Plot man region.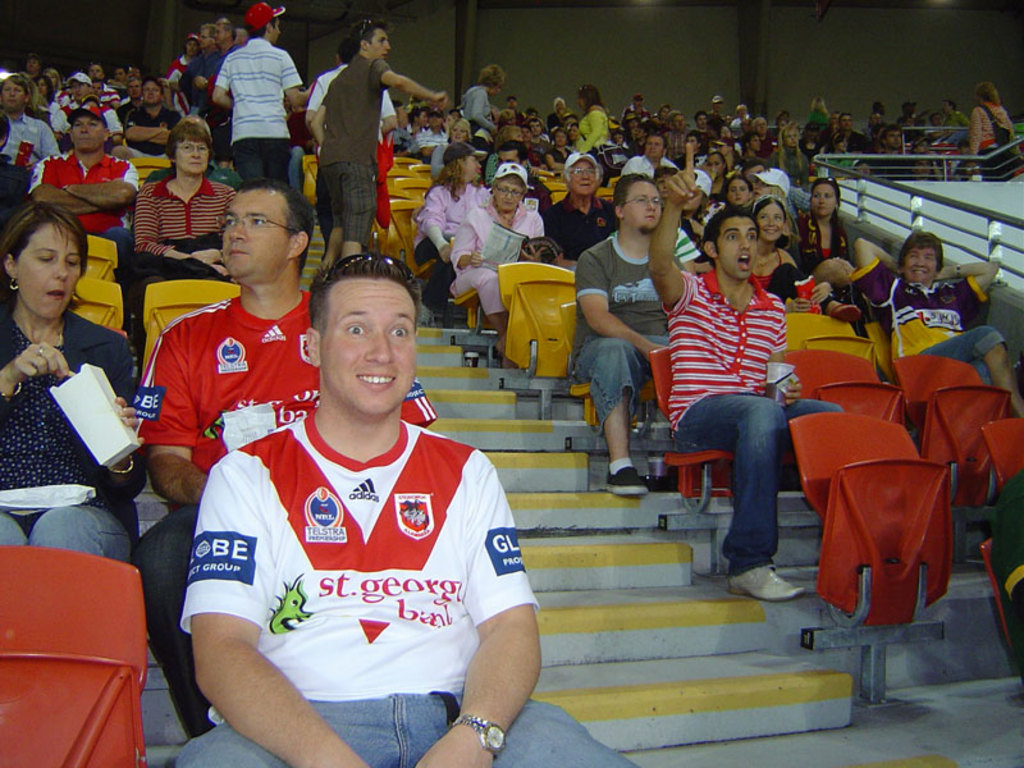
Plotted at bbox=(184, 20, 210, 97).
